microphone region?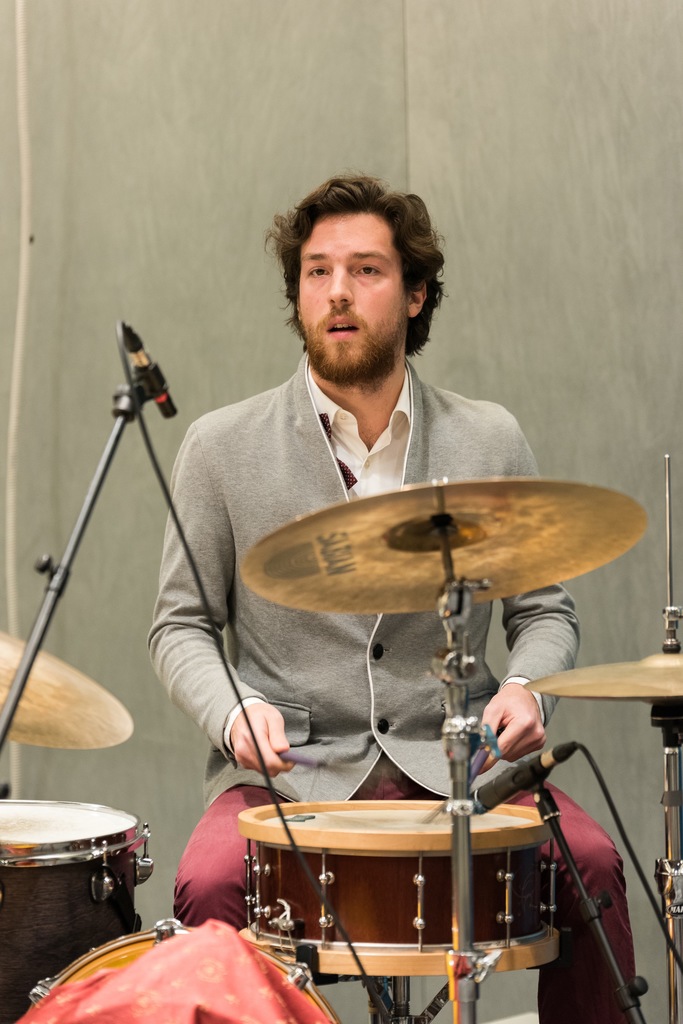
<box>125,328,176,422</box>
